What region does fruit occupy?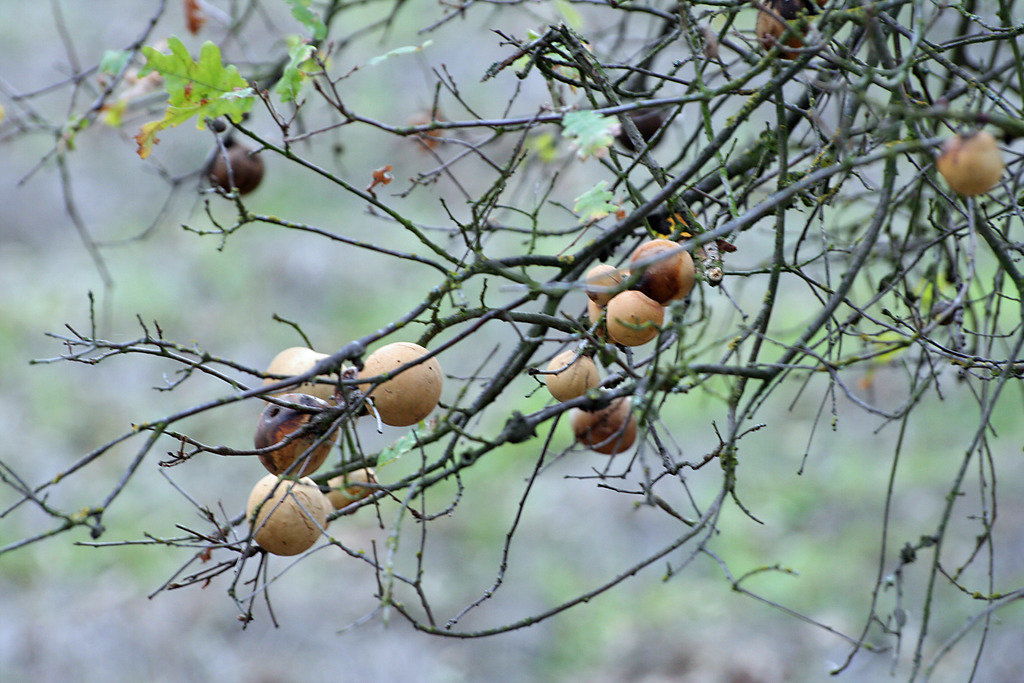
(582, 403, 636, 471).
